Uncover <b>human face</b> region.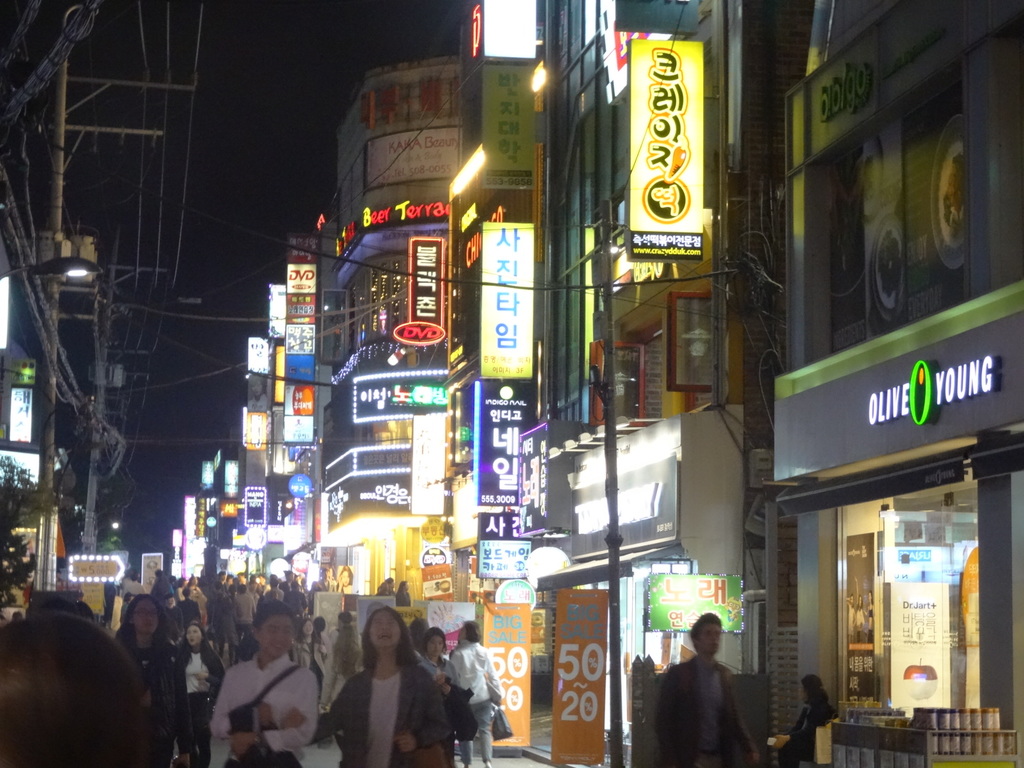
Uncovered: (x1=260, y1=615, x2=298, y2=661).
